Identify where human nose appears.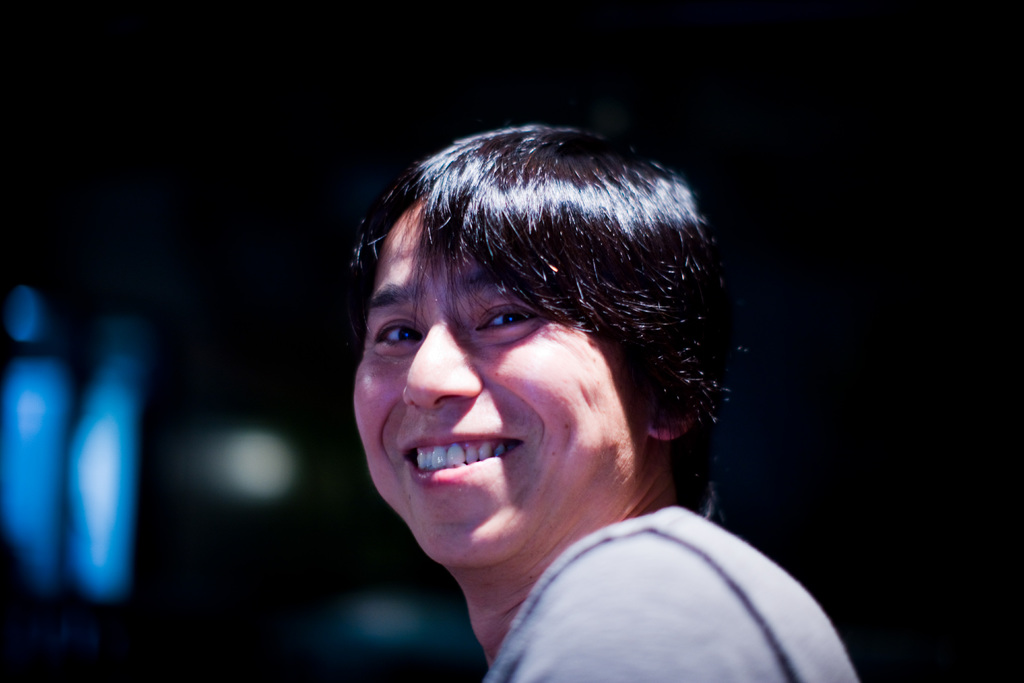
Appears at <bbox>403, 323, 485, 414</bbox>.
